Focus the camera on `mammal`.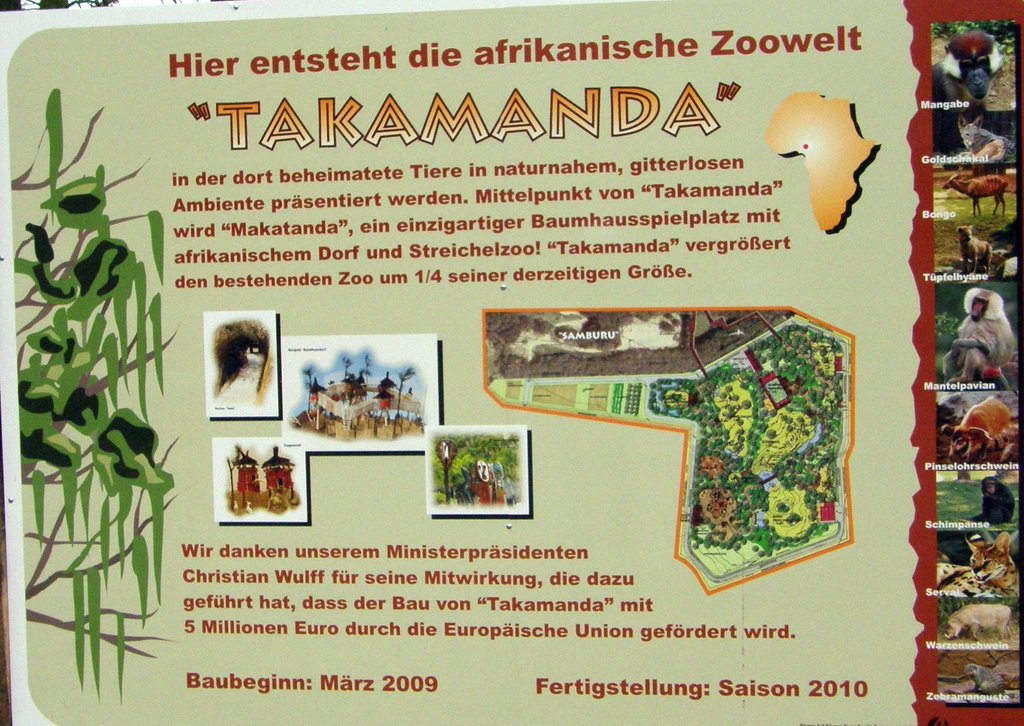
Focus region: 956 221 993 266.
